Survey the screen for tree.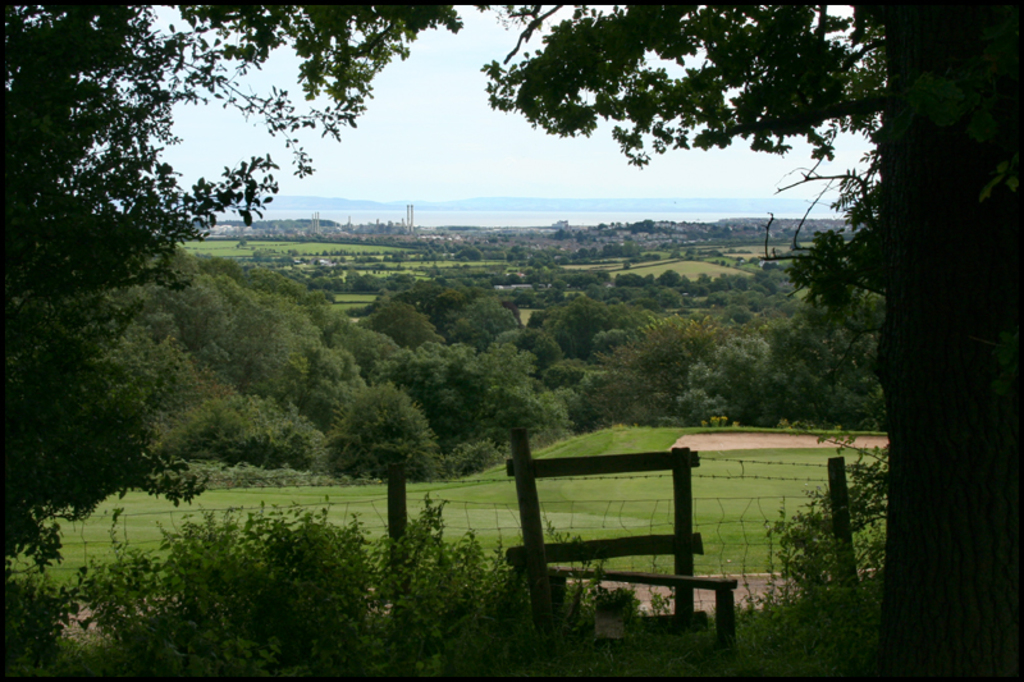
Survey found: 778 284 905 439.
